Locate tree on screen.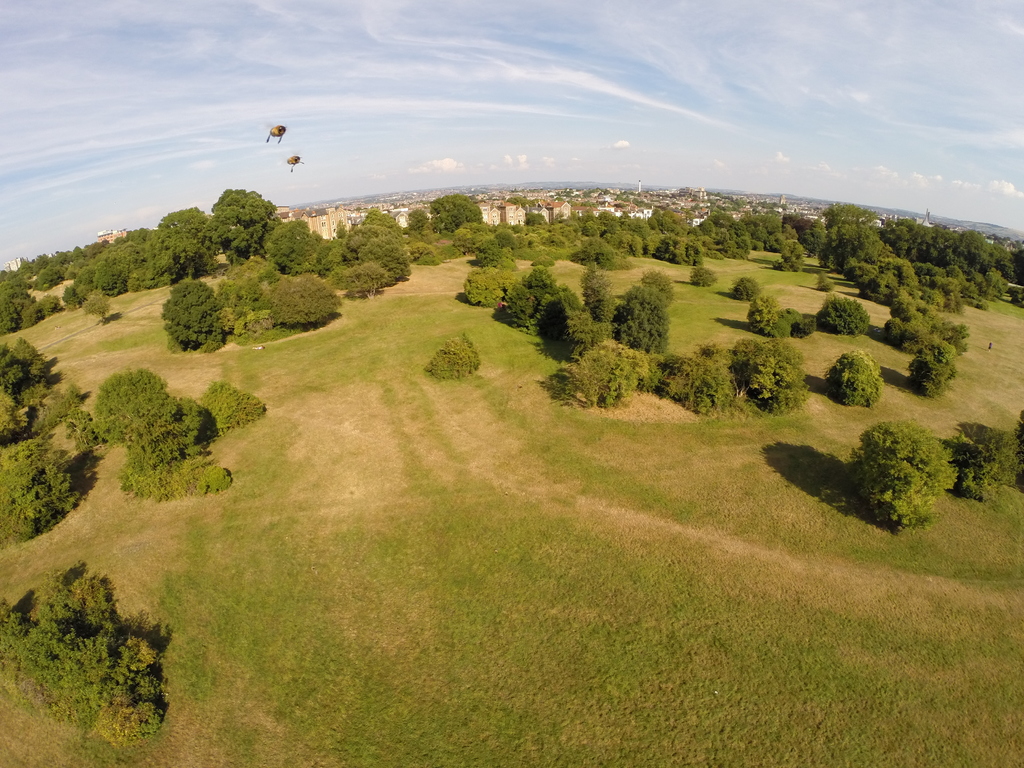
On screen at rect(0, 566, 148, 740).
